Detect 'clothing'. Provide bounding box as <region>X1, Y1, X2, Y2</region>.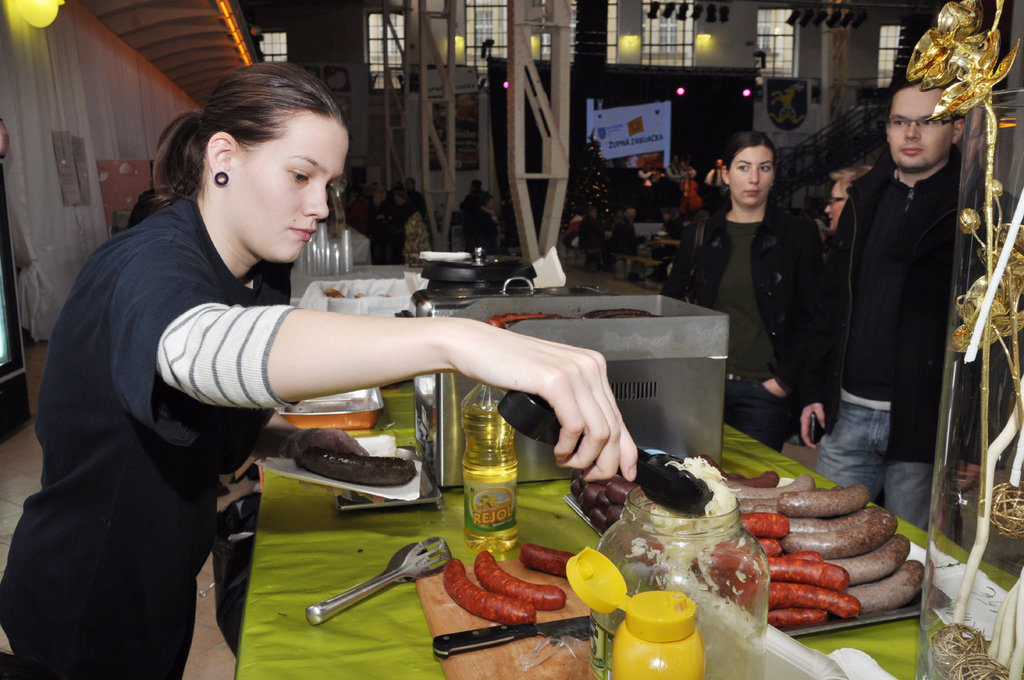
<region>455, 188, 486, 224</region>.
